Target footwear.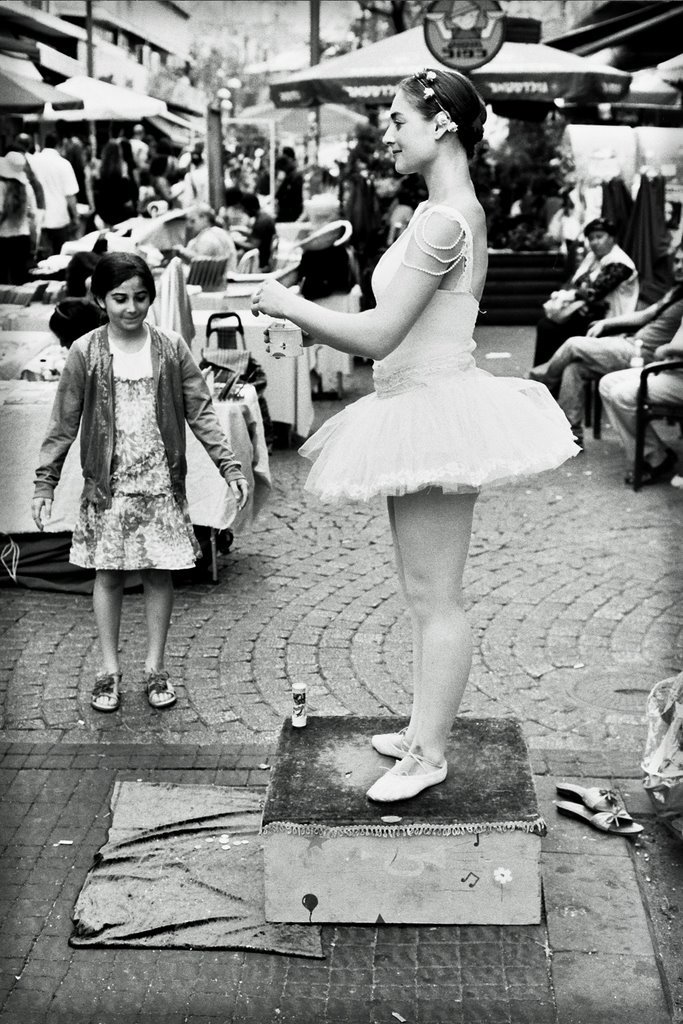
Target region: (left=362, top=749, right=450, bottom=804).
